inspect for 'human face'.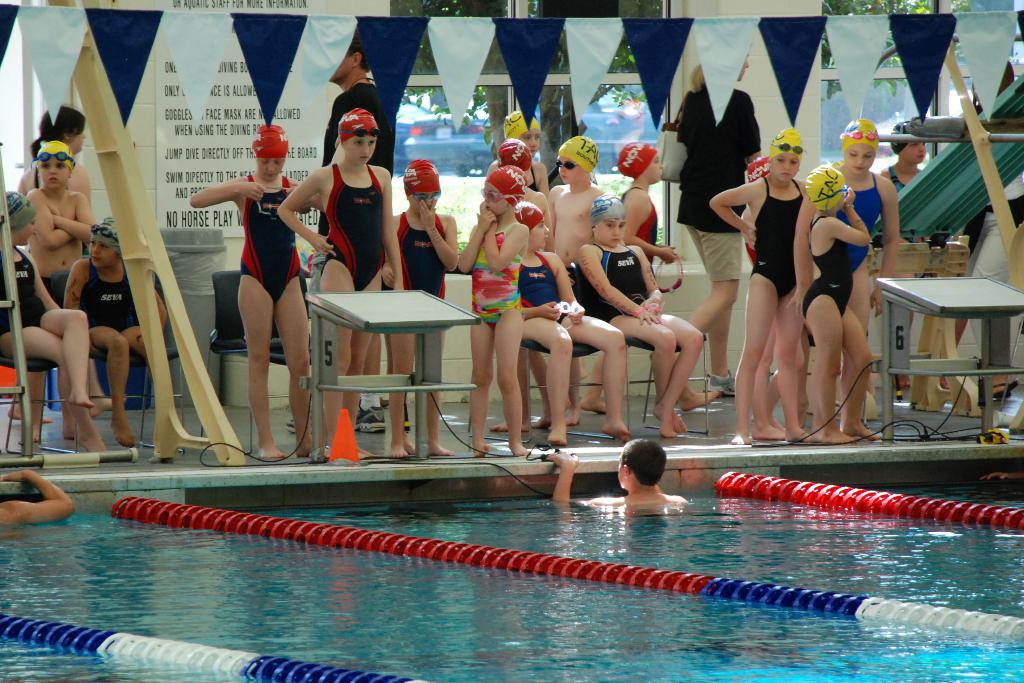
Inspection: bbox=[644, 157, 664, 183].
